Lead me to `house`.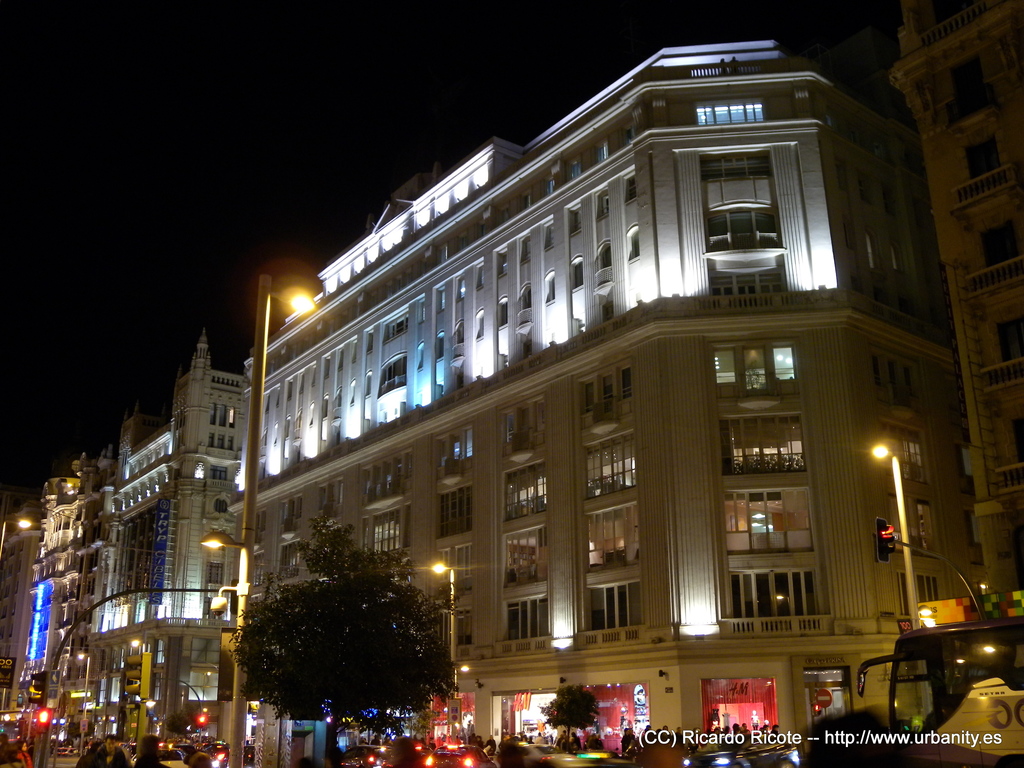
Lead to detection(200, 27, 986, 758).
